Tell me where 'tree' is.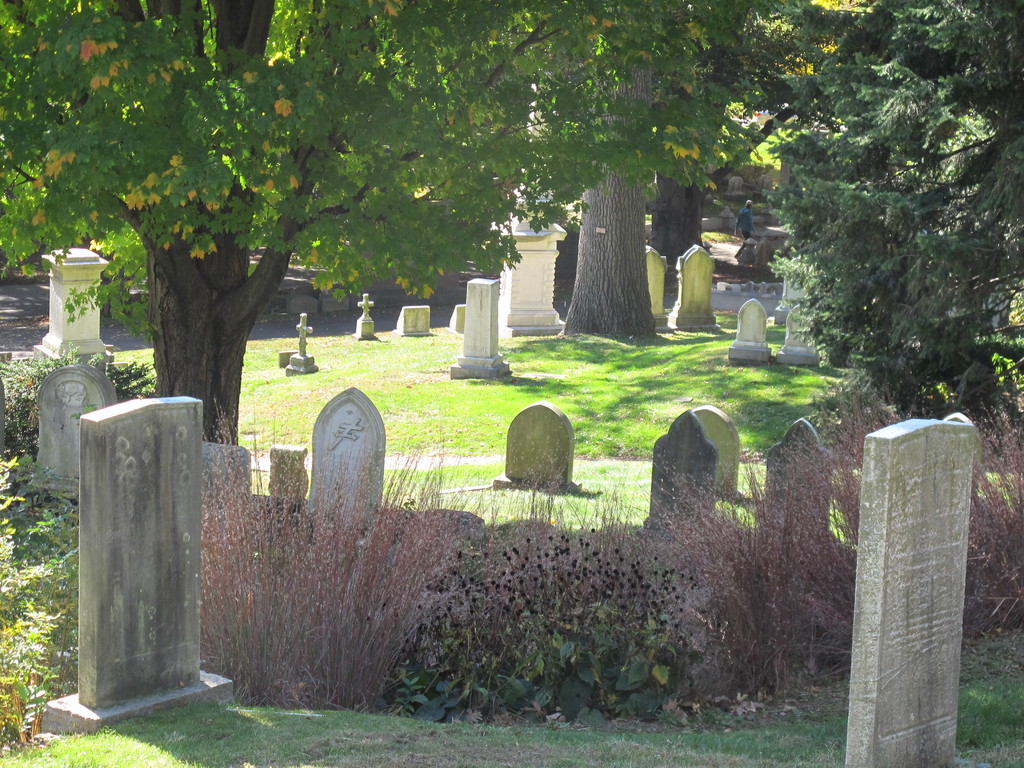
'tree' is at x1=0, y1=1, x2=829, y2=462.
